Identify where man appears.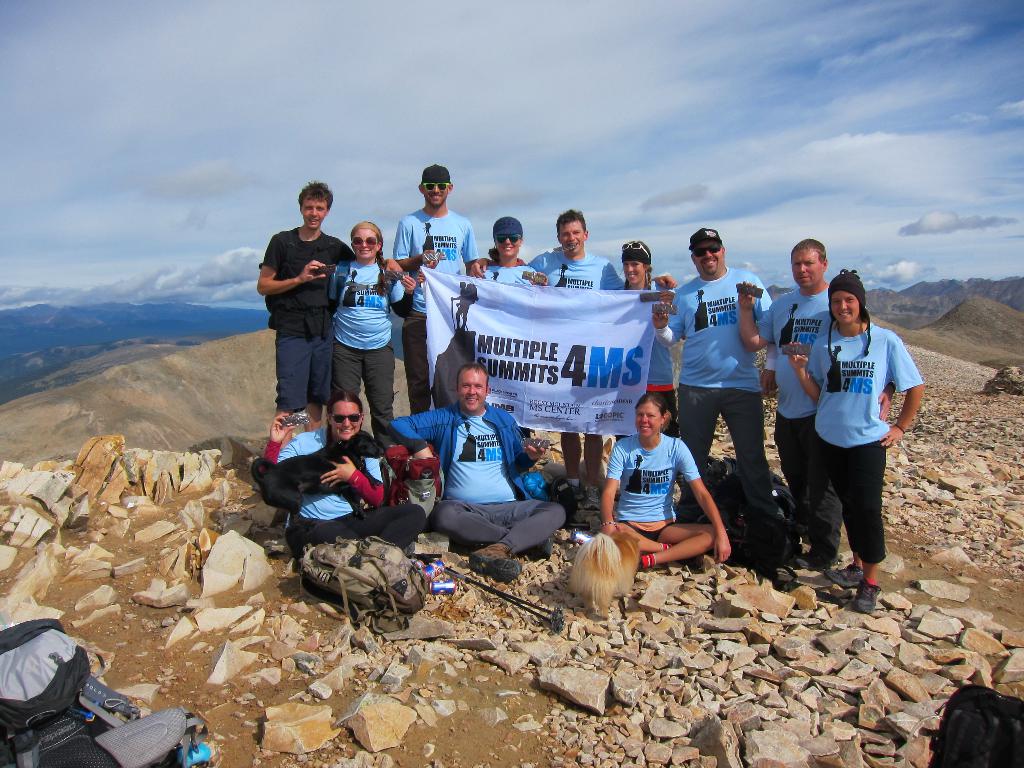
Appears at x1=737 y1=234 x2=897 y2=570.
